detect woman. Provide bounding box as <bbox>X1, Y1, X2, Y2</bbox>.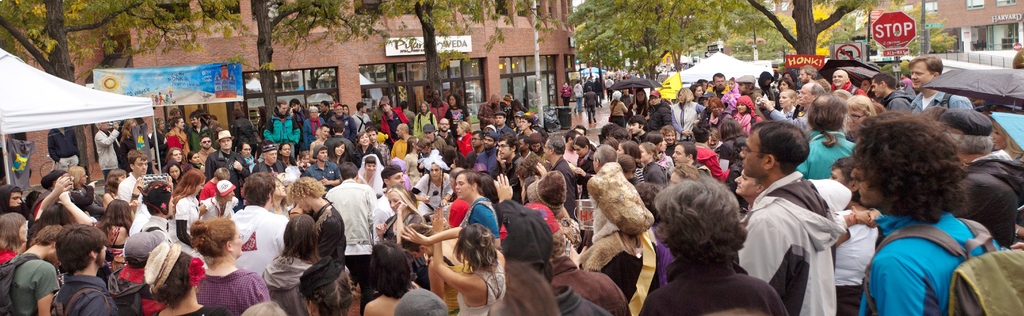
<bbox>445, 92, 472, 139</bbox>.
